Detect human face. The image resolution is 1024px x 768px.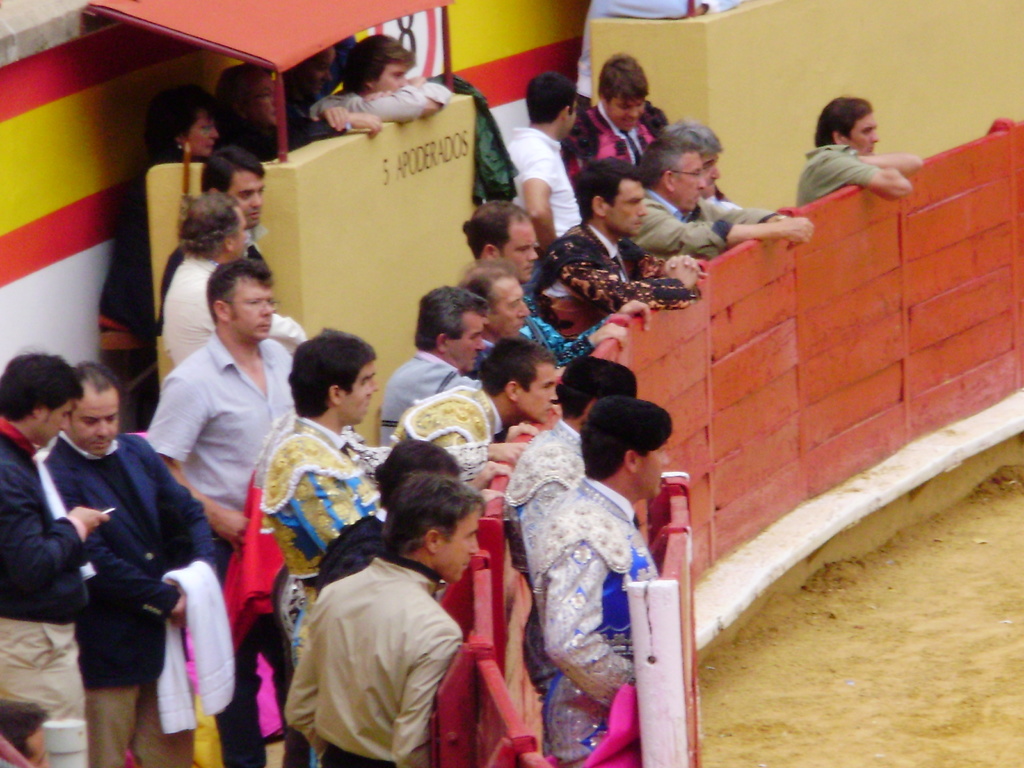
crop(493, 279, 526, 337).
